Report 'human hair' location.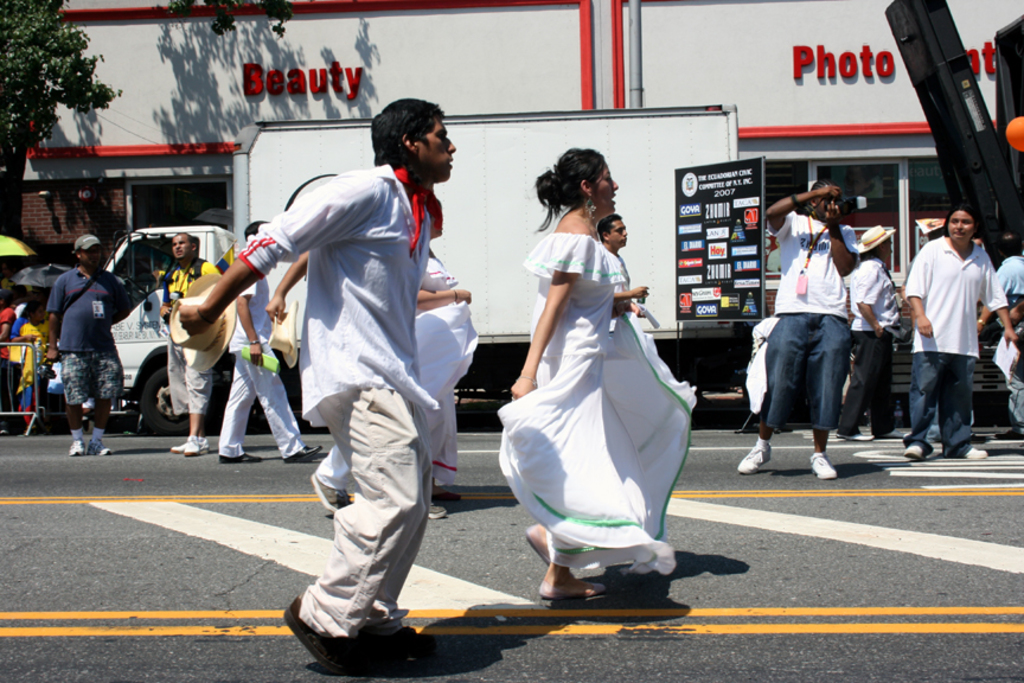
Report: {"x1": 942, "y1": 204, "x2": 979, "y2": 238}.
